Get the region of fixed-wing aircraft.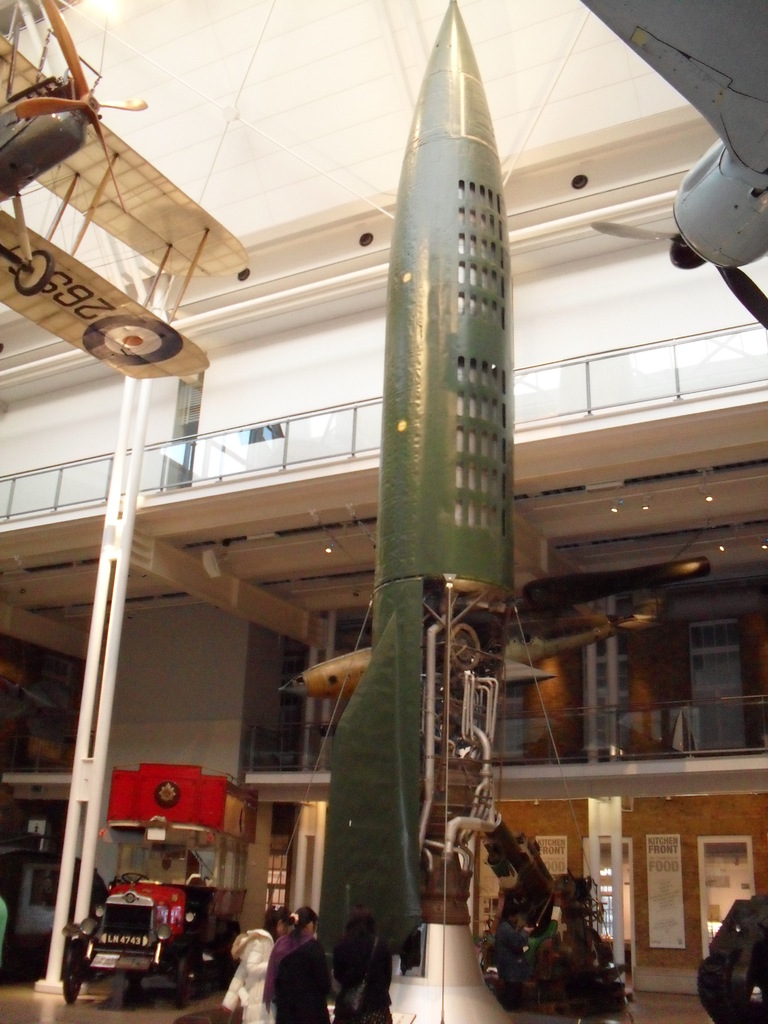
0:0:252:383.
